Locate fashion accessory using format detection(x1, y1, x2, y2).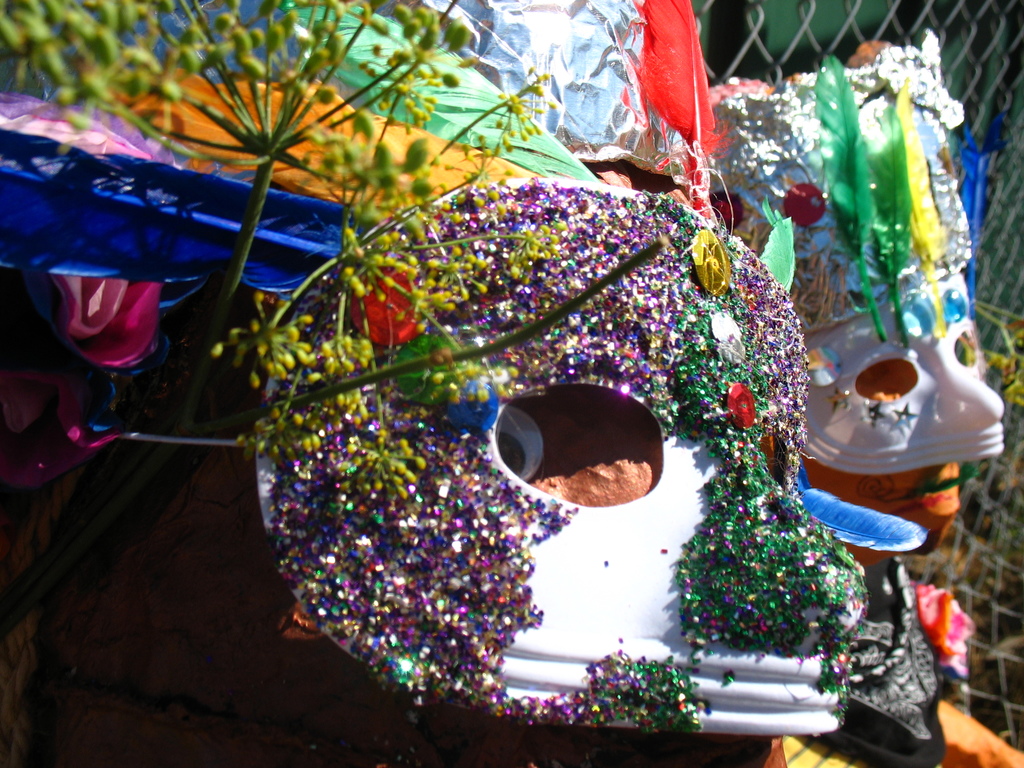
detection(241, 172, 847, 742).
